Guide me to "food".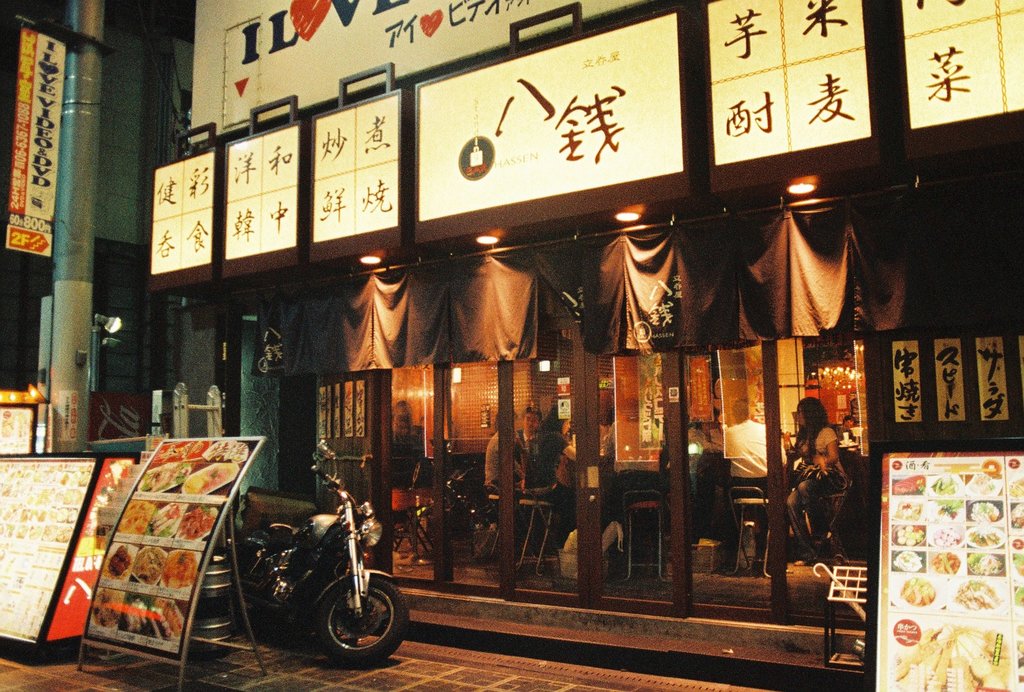
Guidance: locate(181, 502, 216, 537).
